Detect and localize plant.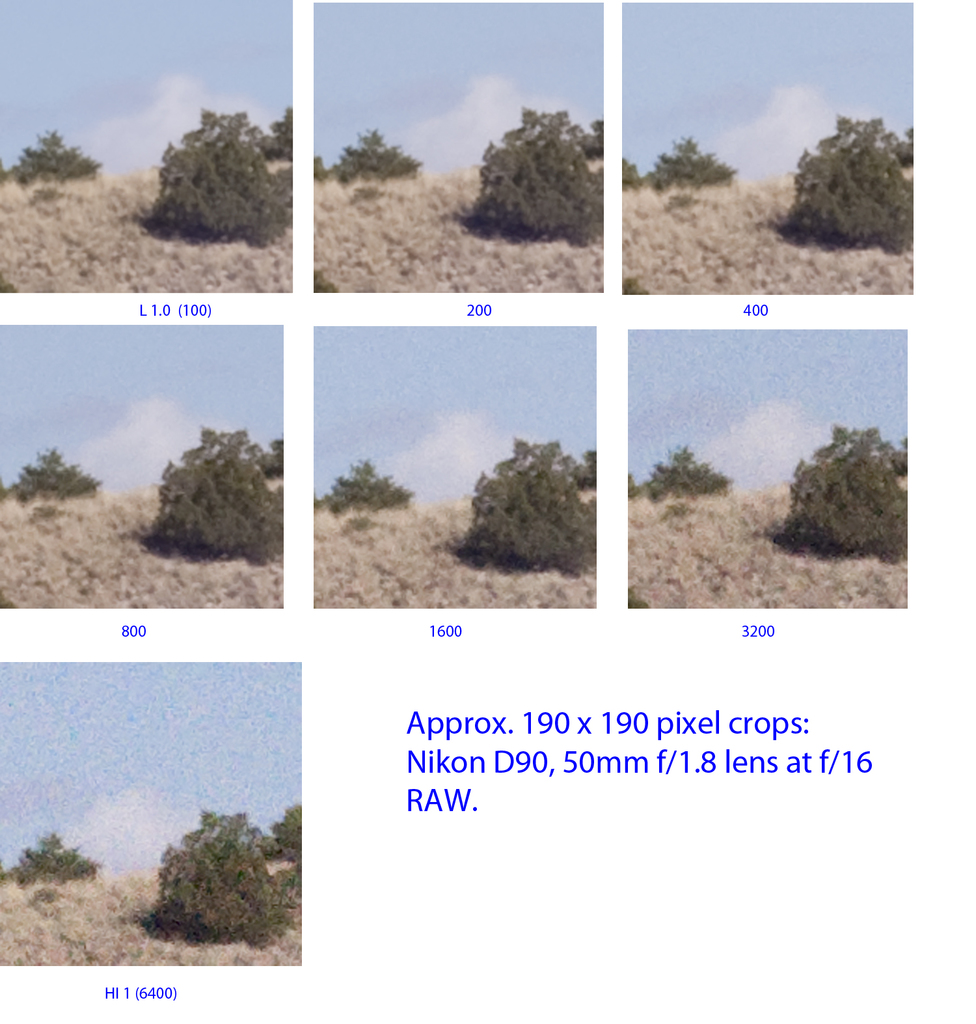
Localized at <bbox>27, 184, 69, 208</bbox>.
